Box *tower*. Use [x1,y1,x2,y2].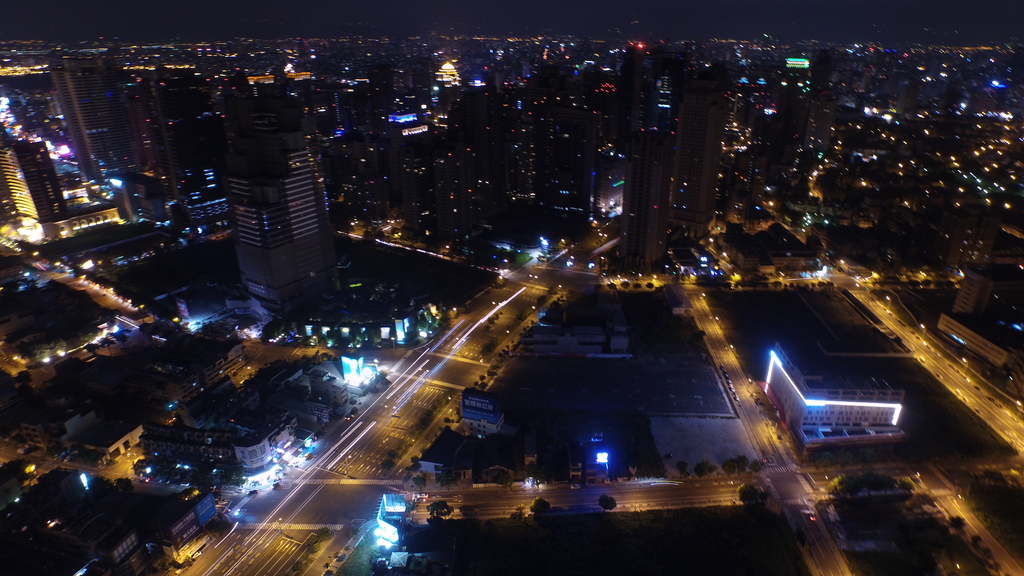
[214,109,347,299].
